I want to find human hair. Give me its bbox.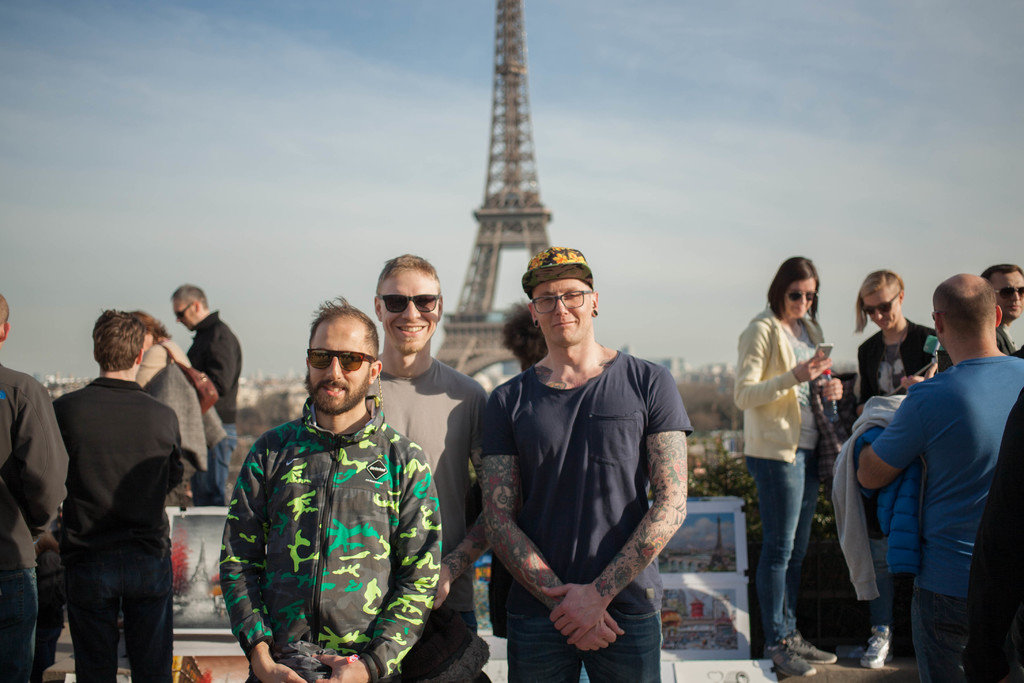
308, 292, 380, 375.
